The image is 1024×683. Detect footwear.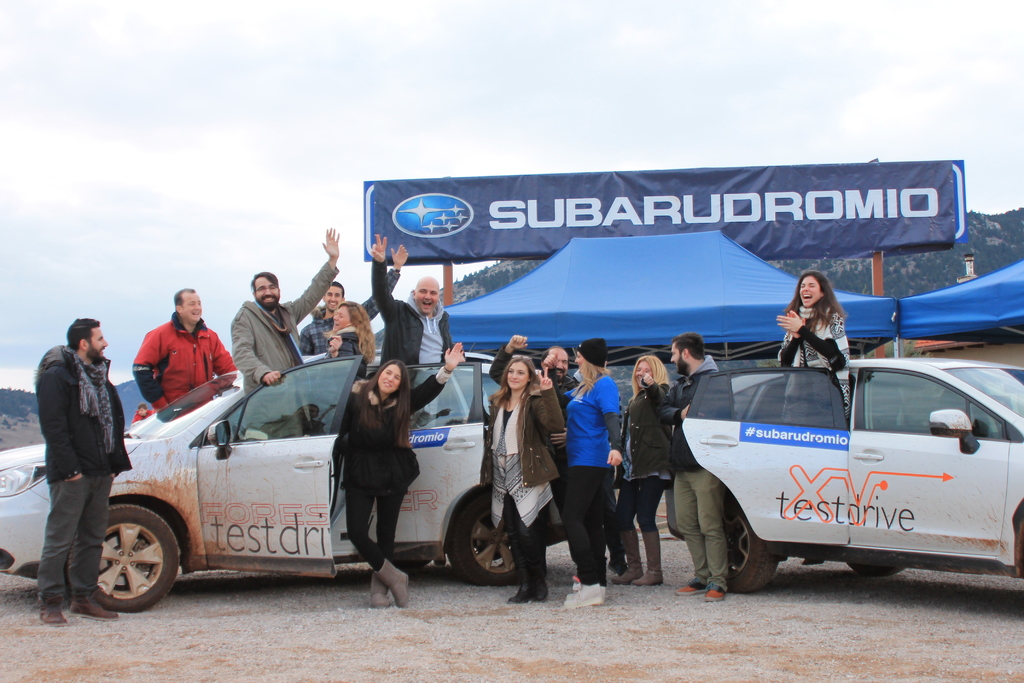
Detection: detection(75, 588, 122, 621).
